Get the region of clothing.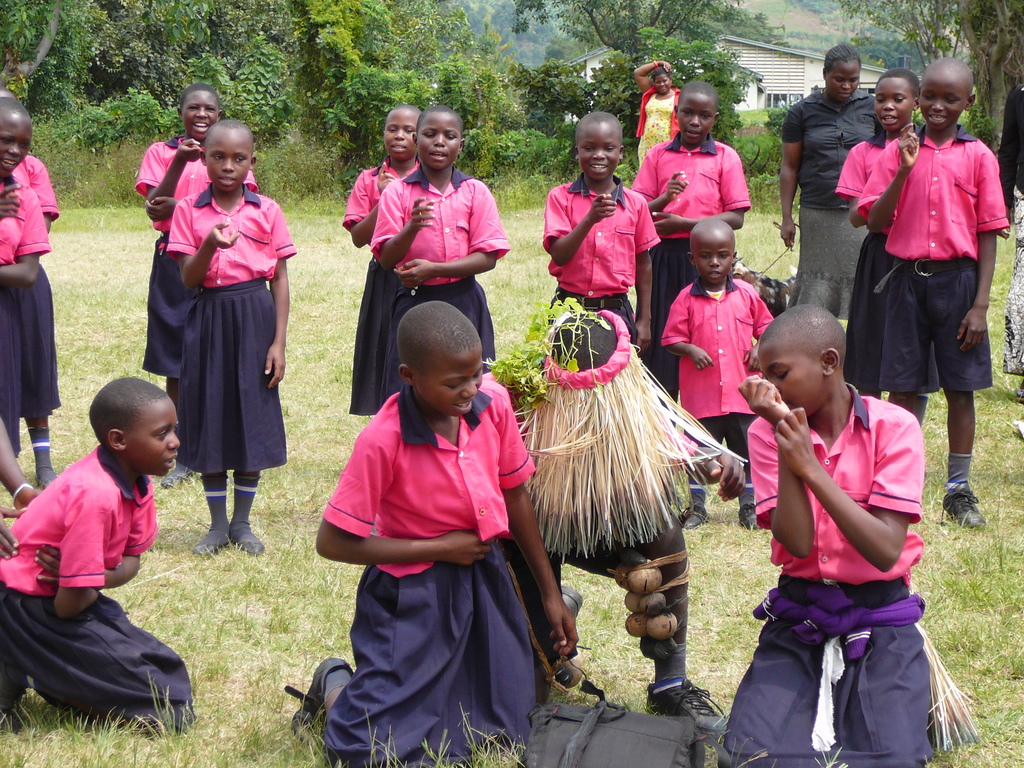
bbox=[0, 170, 54, 455].
